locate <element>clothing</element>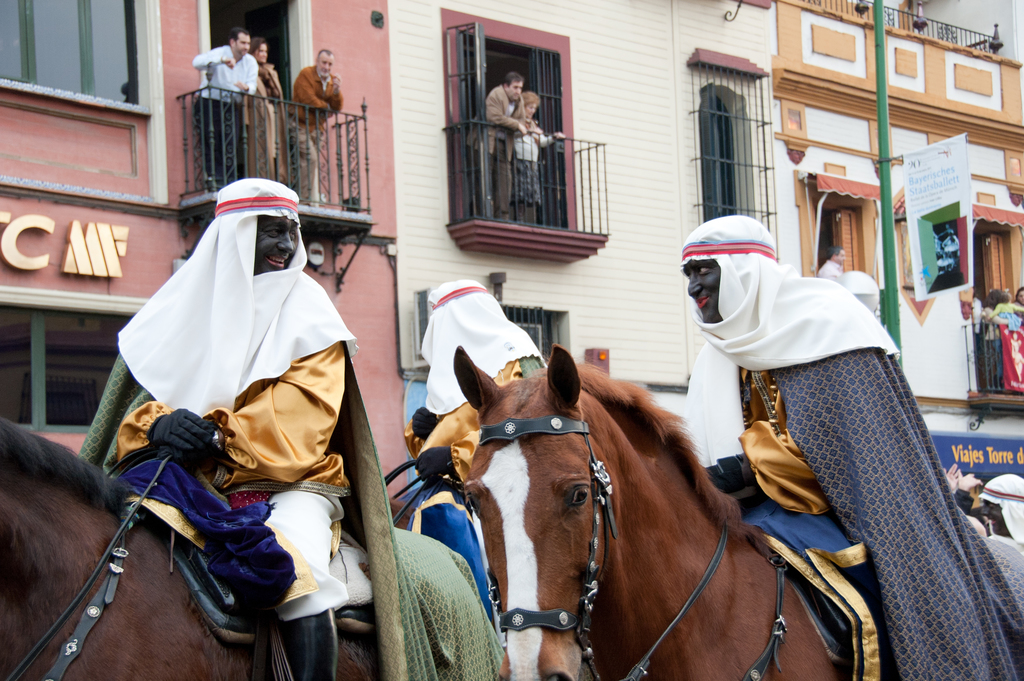
[111,185,358,585]
